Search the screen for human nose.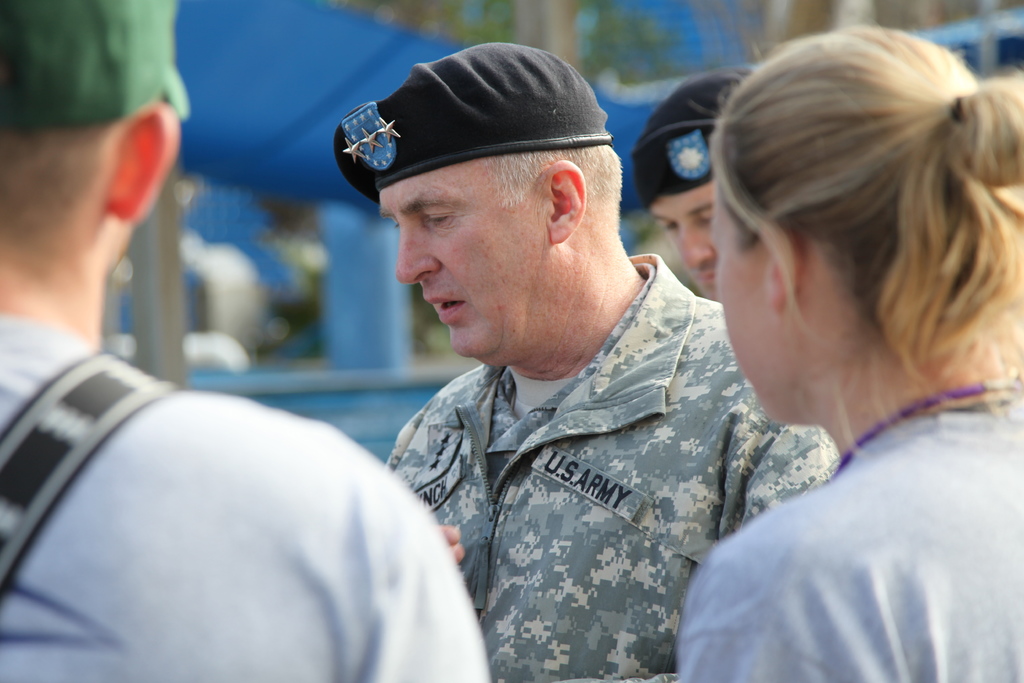
Found at x1=397, y1=217, x2=440, y2=284.
